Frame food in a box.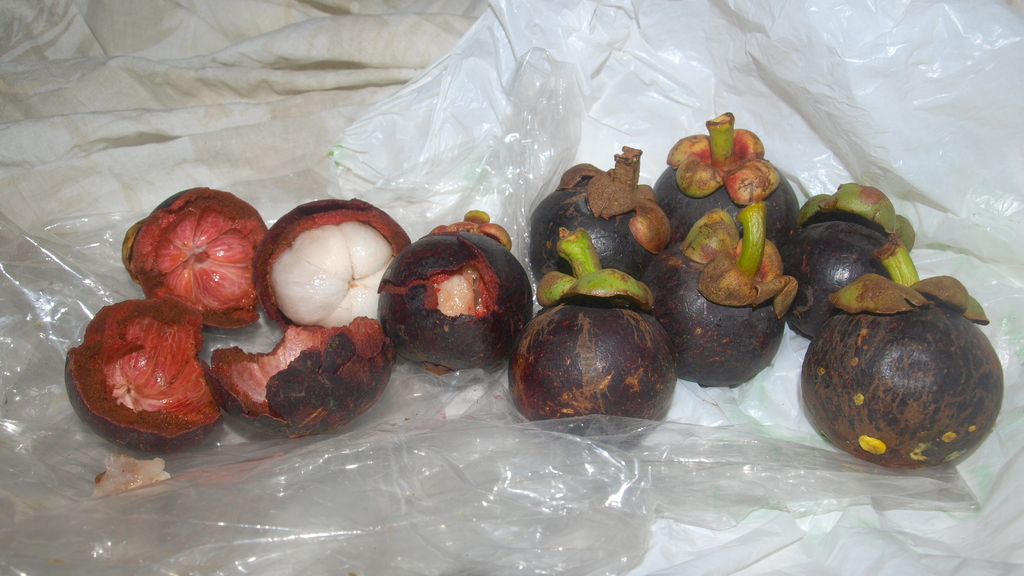
(x1=657, y1=107, x2=803, y2=243).
